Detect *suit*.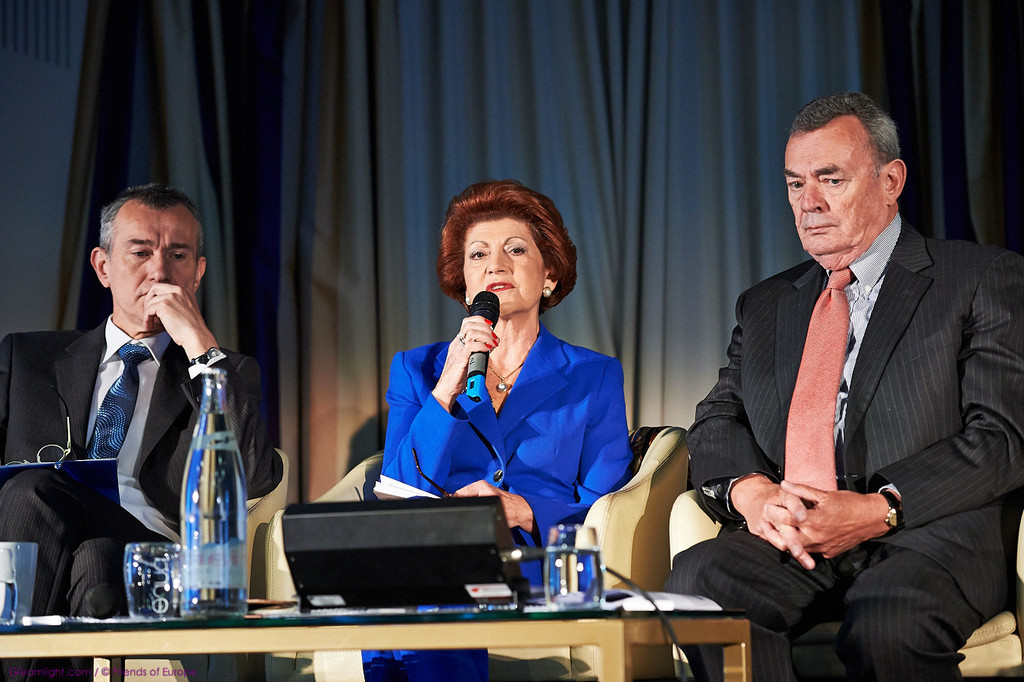
Detected at (x1=692, y1=135, x2=1013, y2=665).
